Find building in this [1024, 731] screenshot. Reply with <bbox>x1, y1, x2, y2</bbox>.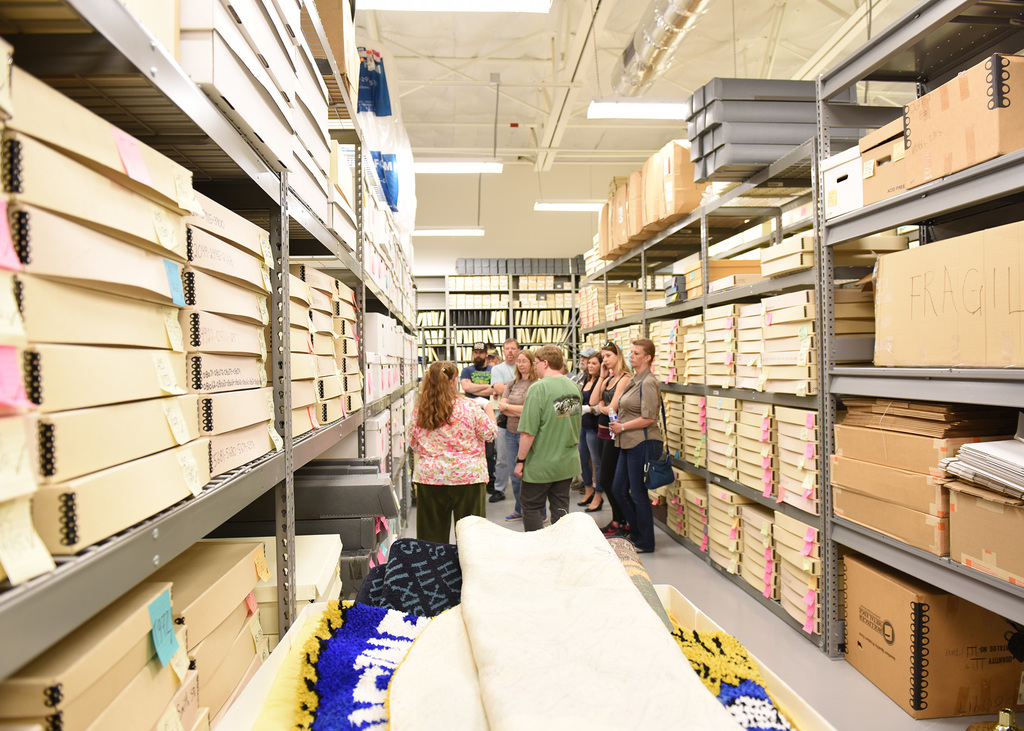
<bbox>0, 0, 1023, 730</bbox>.
